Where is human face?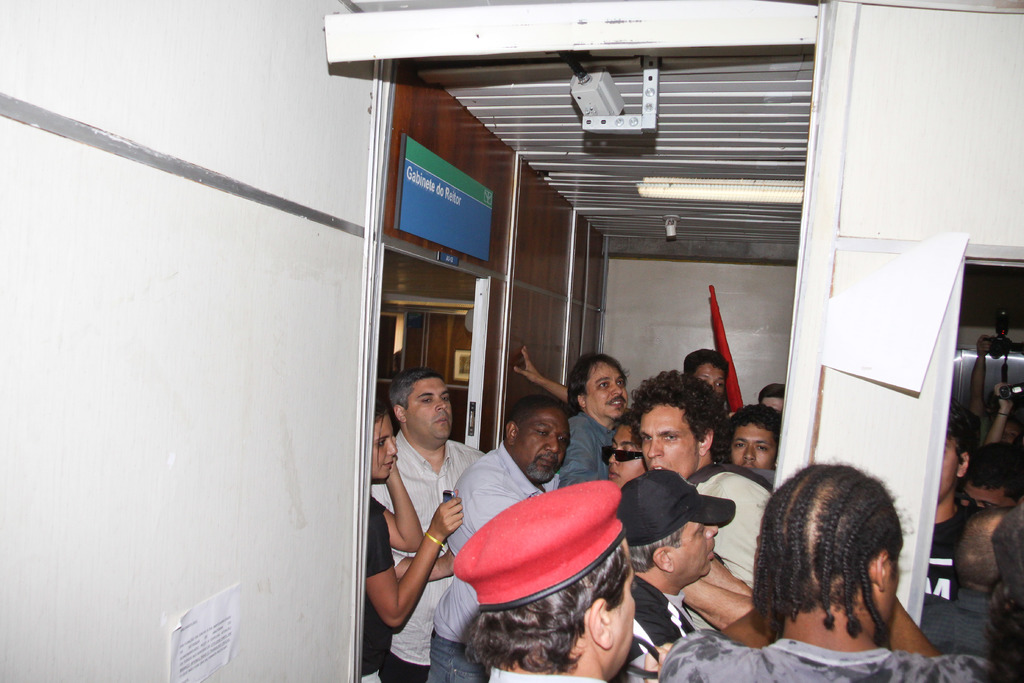
(left=591, top=367, right=626, bottom=415).
